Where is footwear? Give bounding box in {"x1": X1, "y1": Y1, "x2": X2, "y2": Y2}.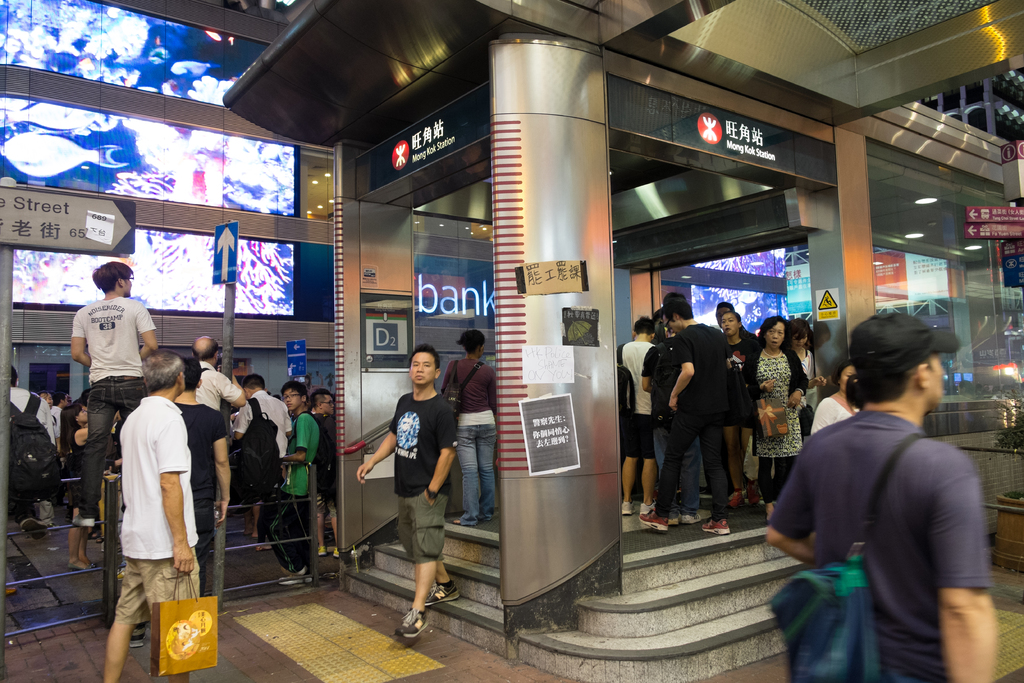
{"x1": 126, "y1": 630, "x2": 146, "y2": 647}.
